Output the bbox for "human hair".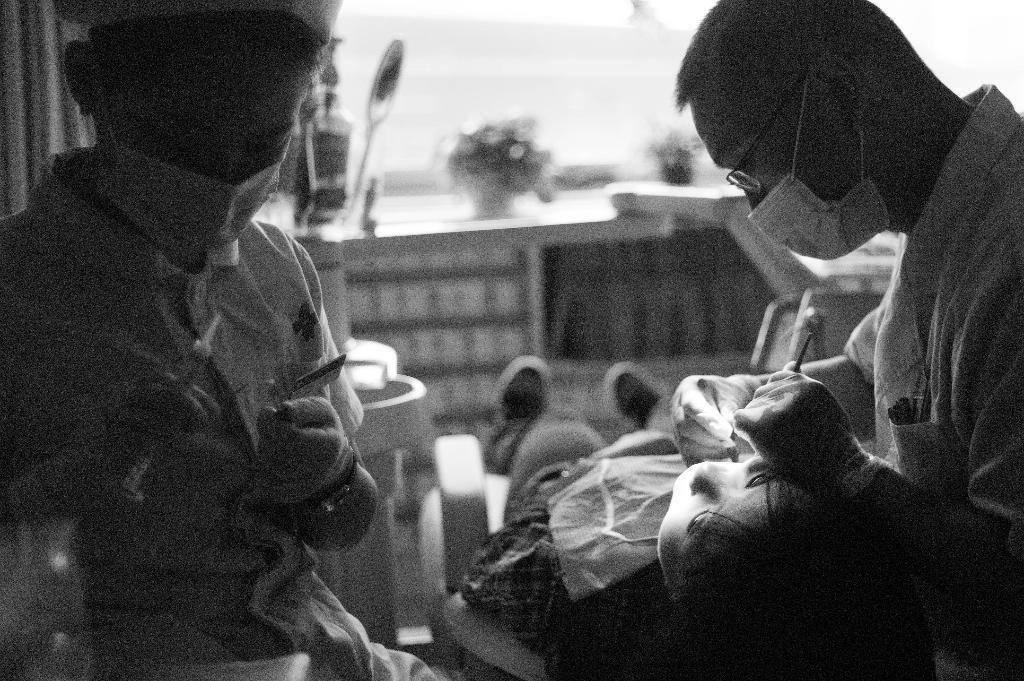
{"left": 83, "top": 15, "right": 326, "bottom": 131}.
